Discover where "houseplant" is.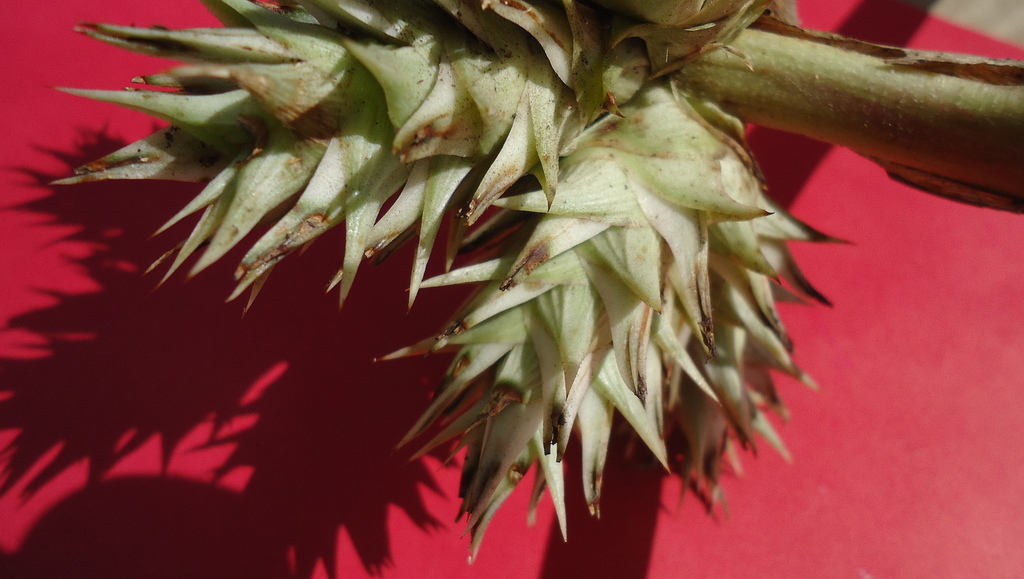
Discovered at box=[51, 0, 1023, 562].
